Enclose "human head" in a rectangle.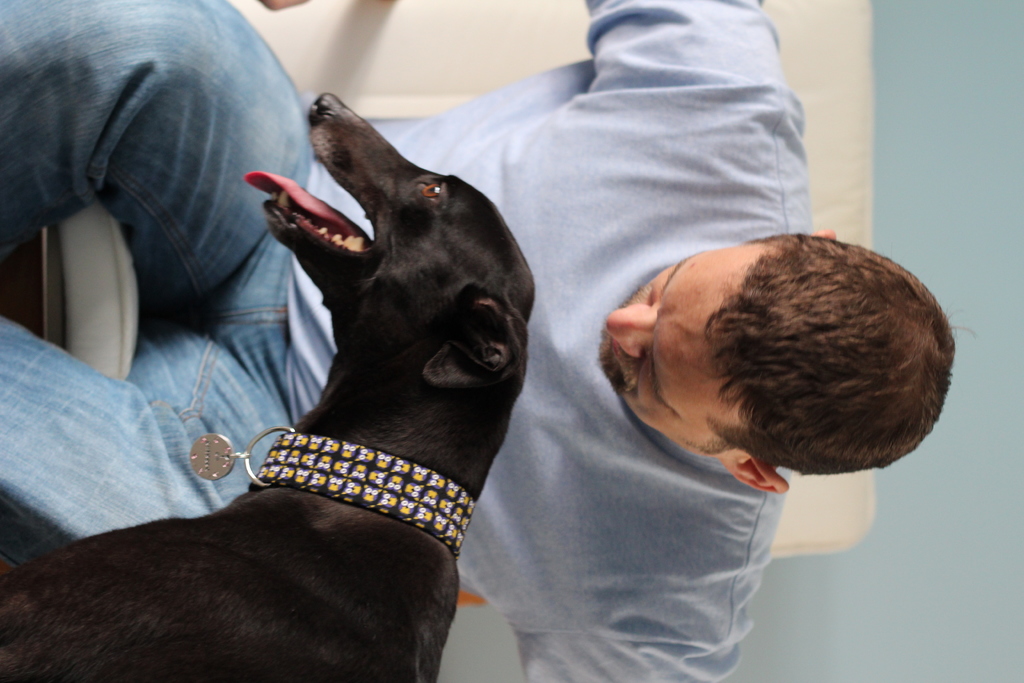
detection(607, 232, 956, 487).
